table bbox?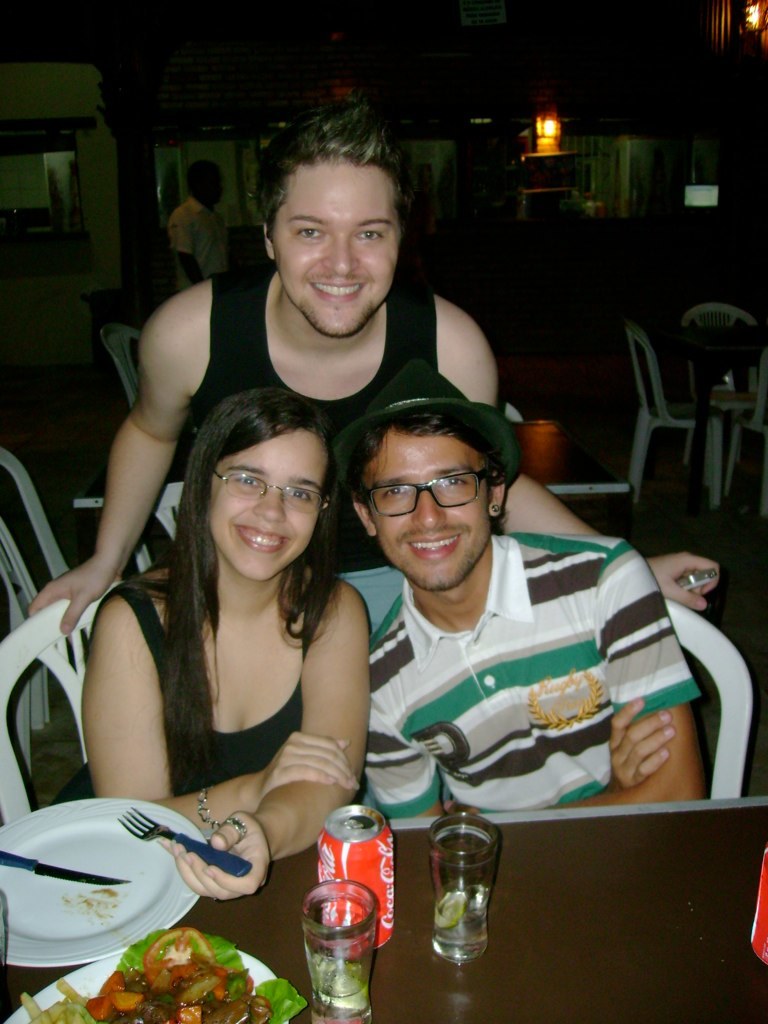
650, 318, 765, 504
